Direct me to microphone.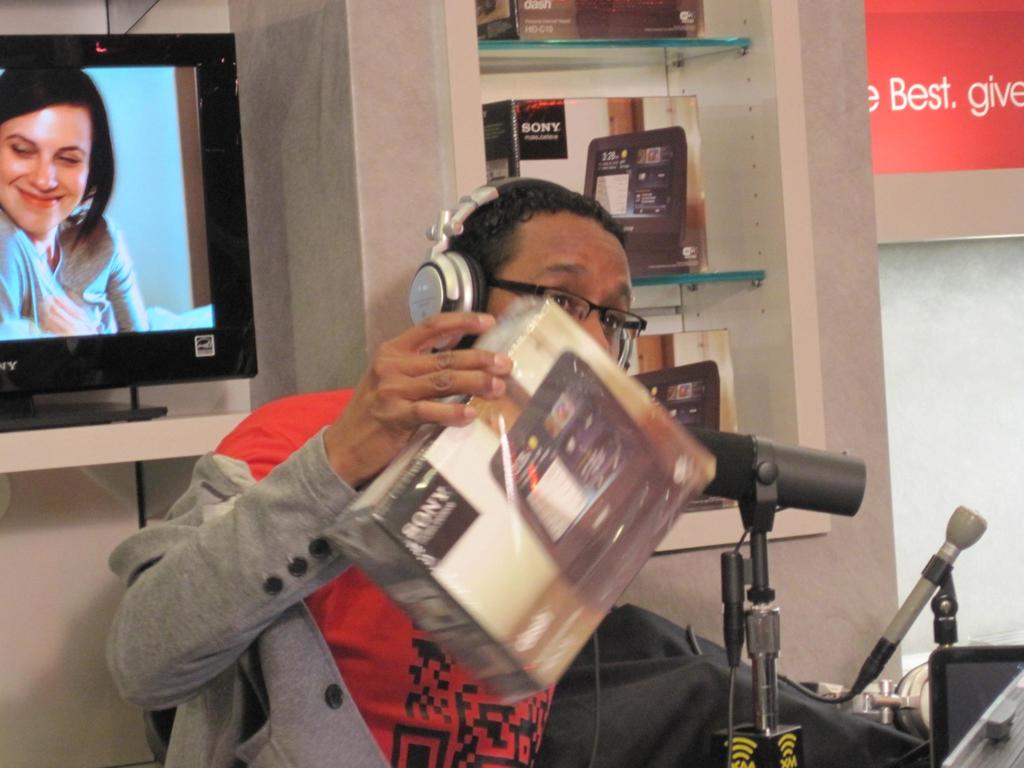
Direction: 669 426 863 525.
